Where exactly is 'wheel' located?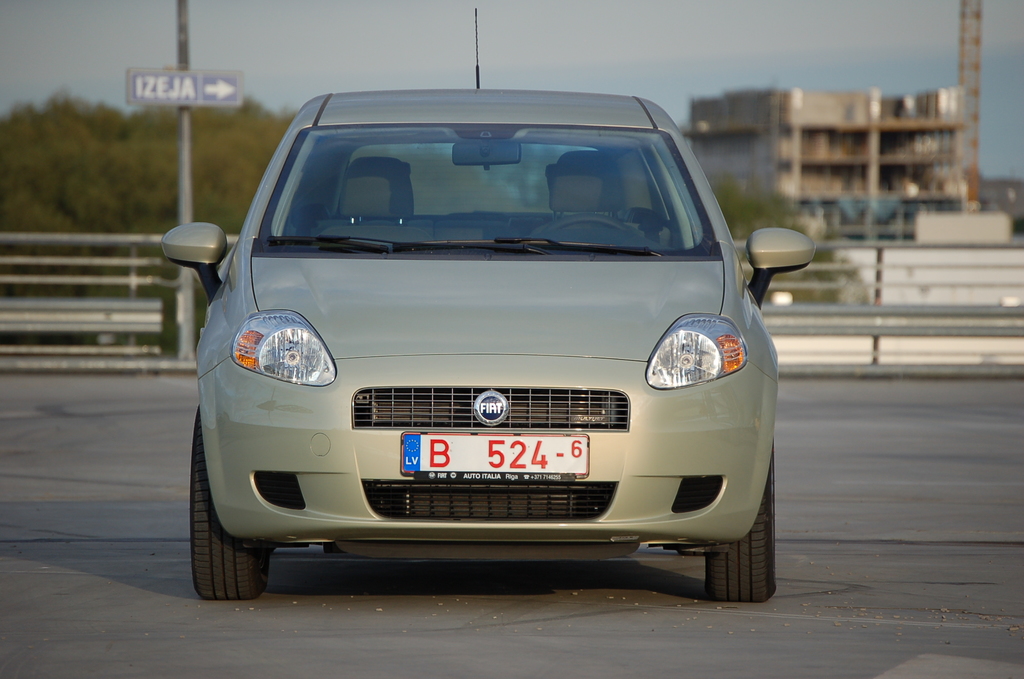
Its bounding box is rect(189, 405, 270, 601).
